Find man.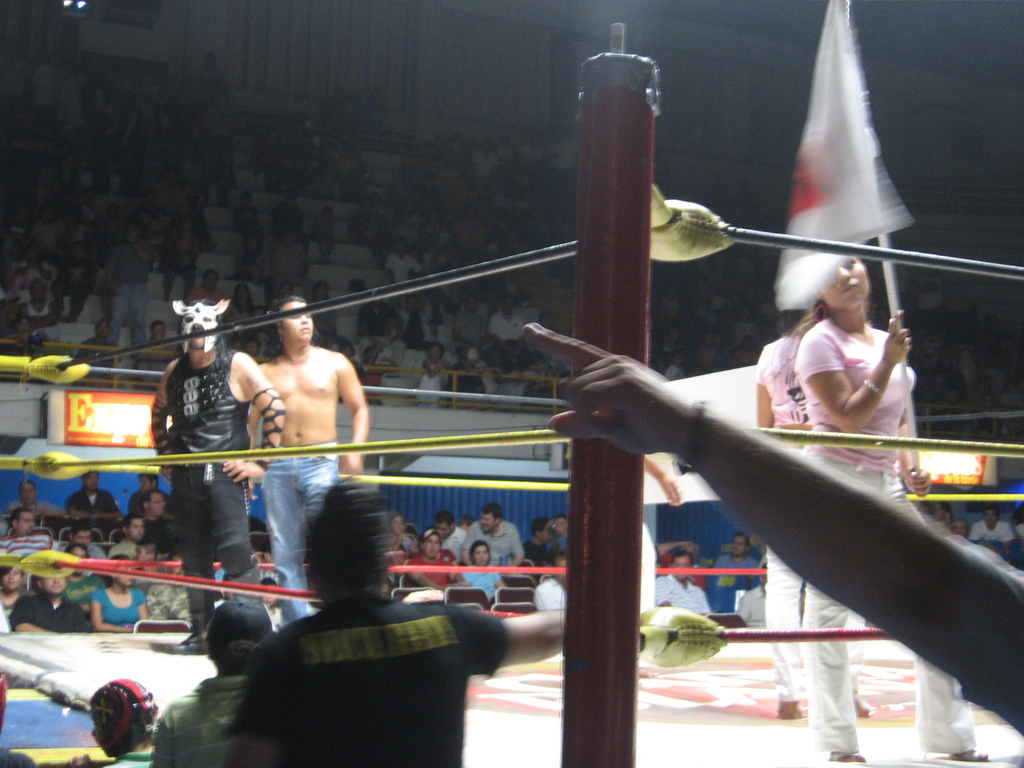
(708, 530, 763, 612).
